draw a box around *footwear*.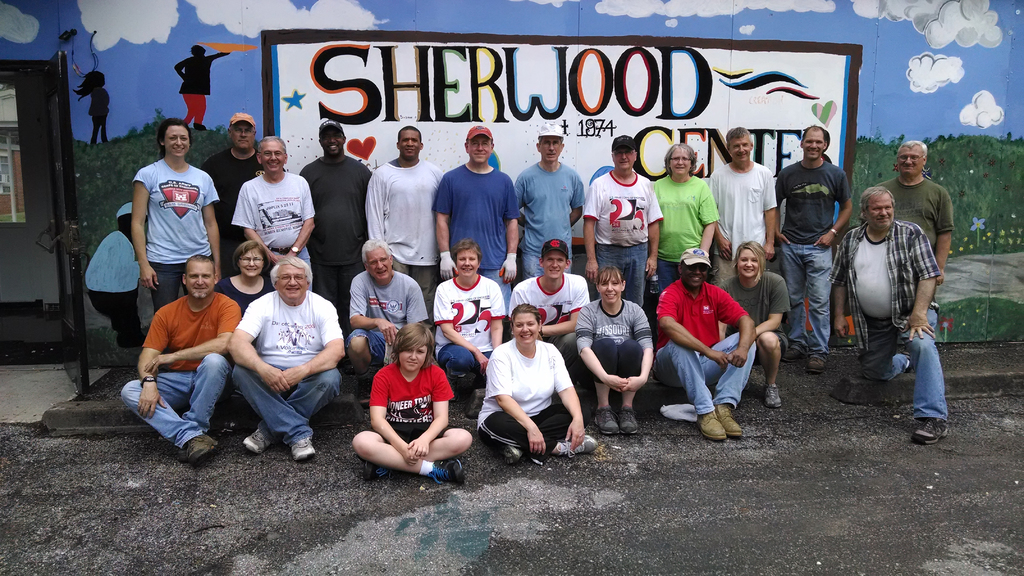
[left=176, top=430, right=219, bottom=462].
